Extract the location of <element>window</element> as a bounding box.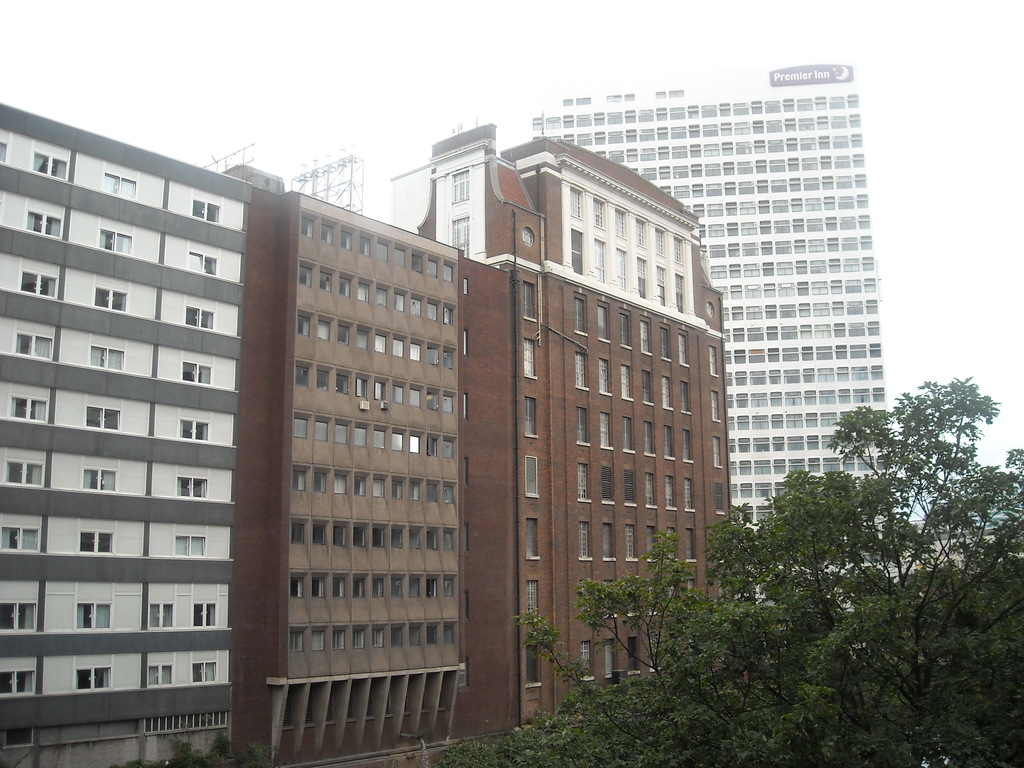
<region>0, 141, 6, 164</region>.
